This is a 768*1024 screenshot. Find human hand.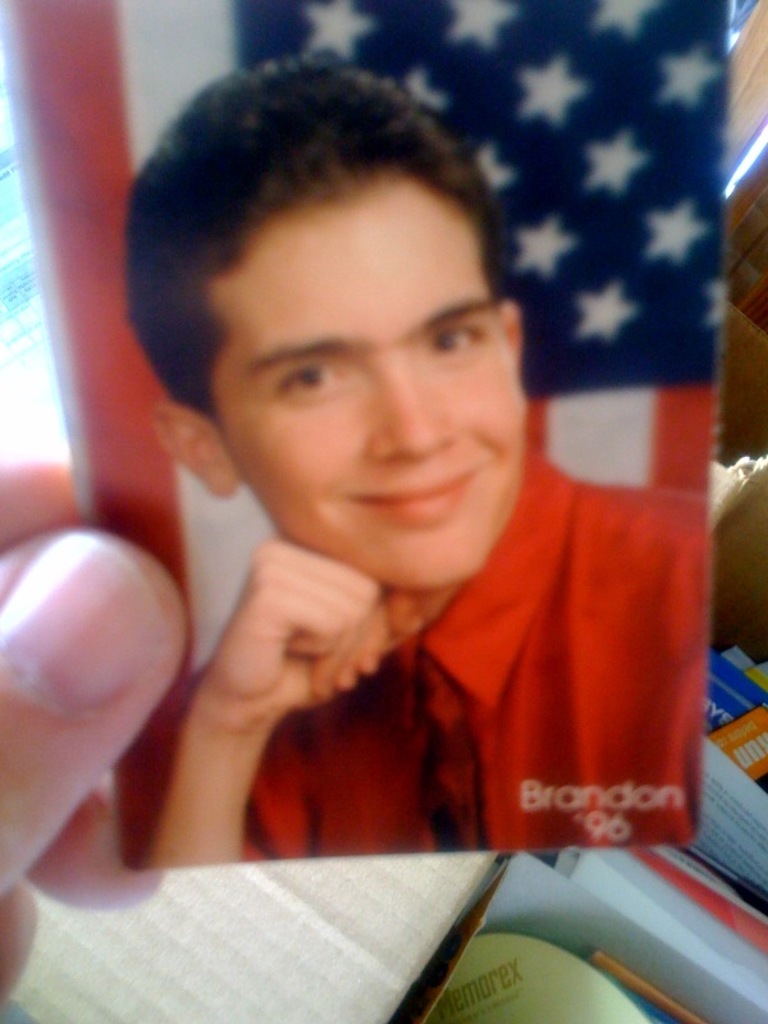
Bounding box: box=[0, 453, 169, 1012].
